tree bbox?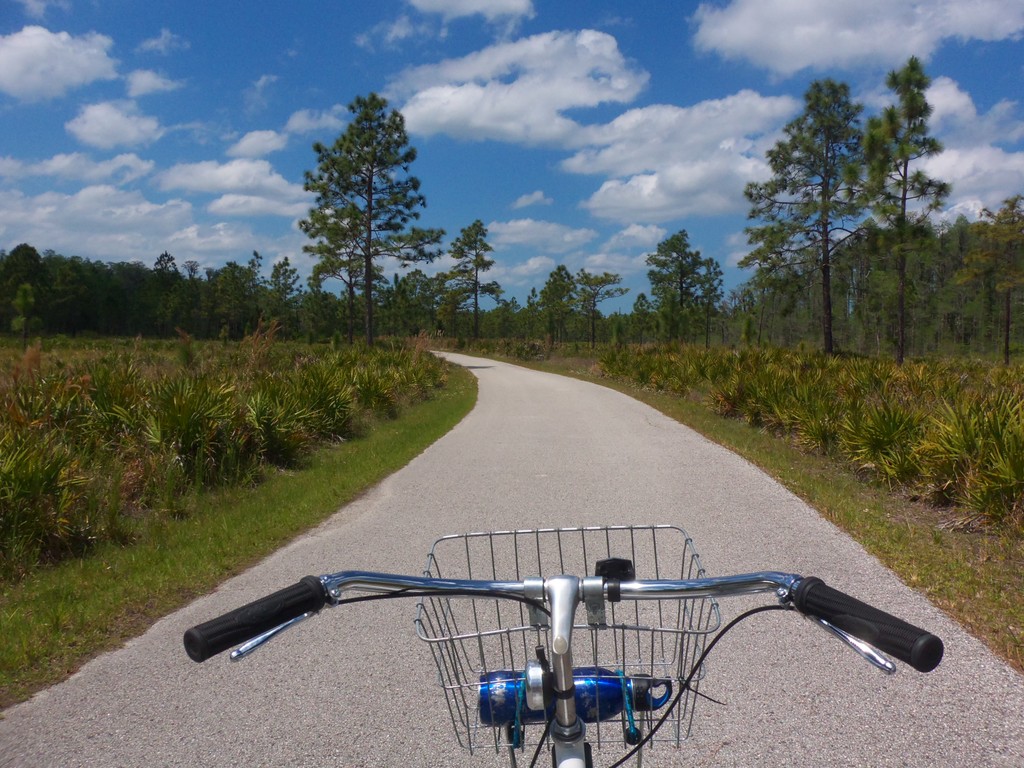
left=643, top=220, right=726, bottom=372
